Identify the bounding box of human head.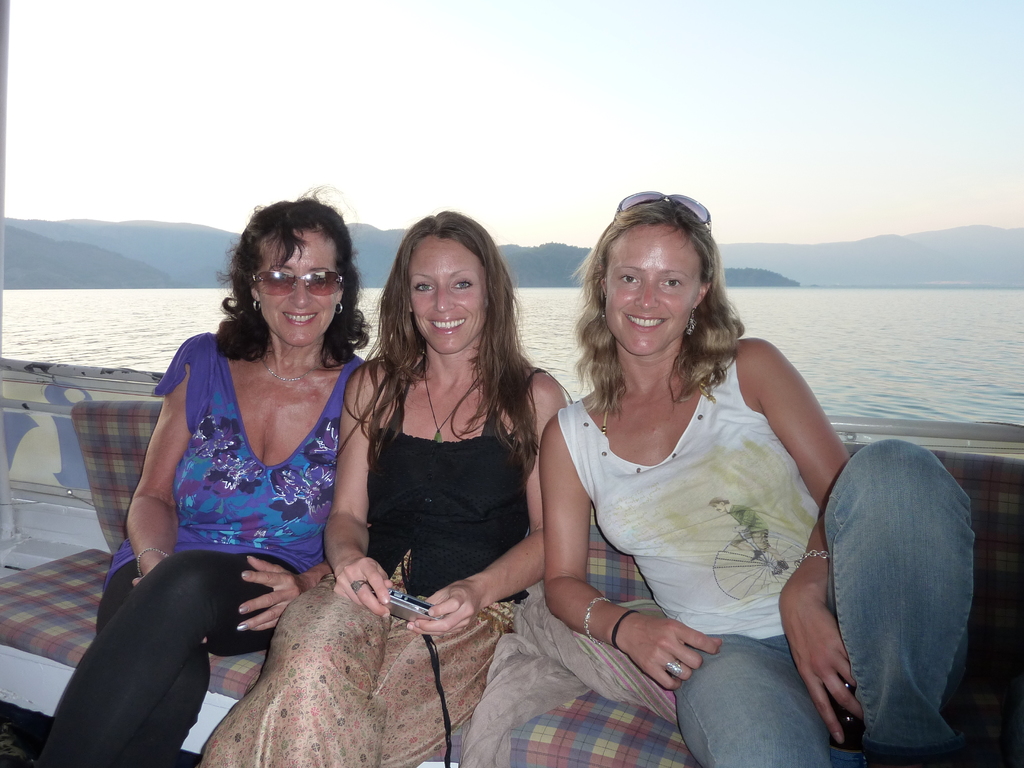
rect(580, 193, 727, 358).
